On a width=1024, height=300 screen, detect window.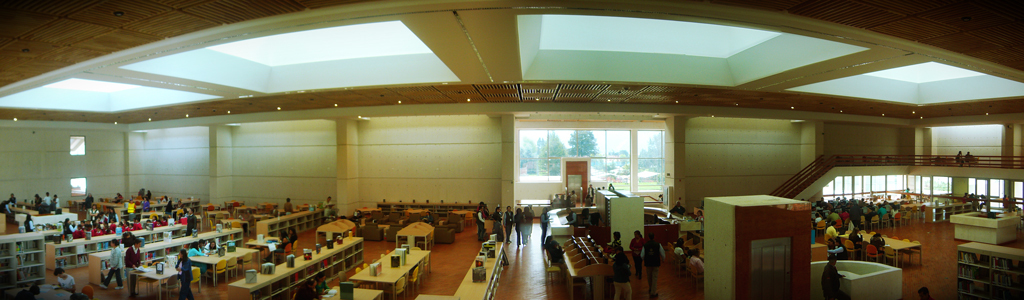
bbox=(71, 134, 83, 152).
